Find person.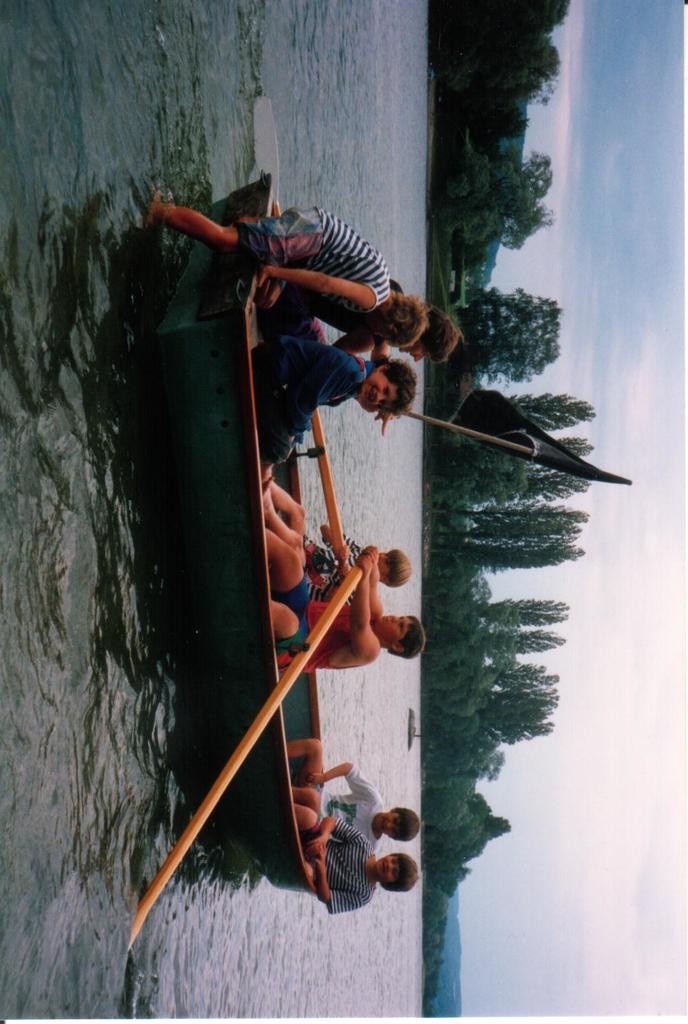
(x1=292, y1=799, x2=415, y2=924).
